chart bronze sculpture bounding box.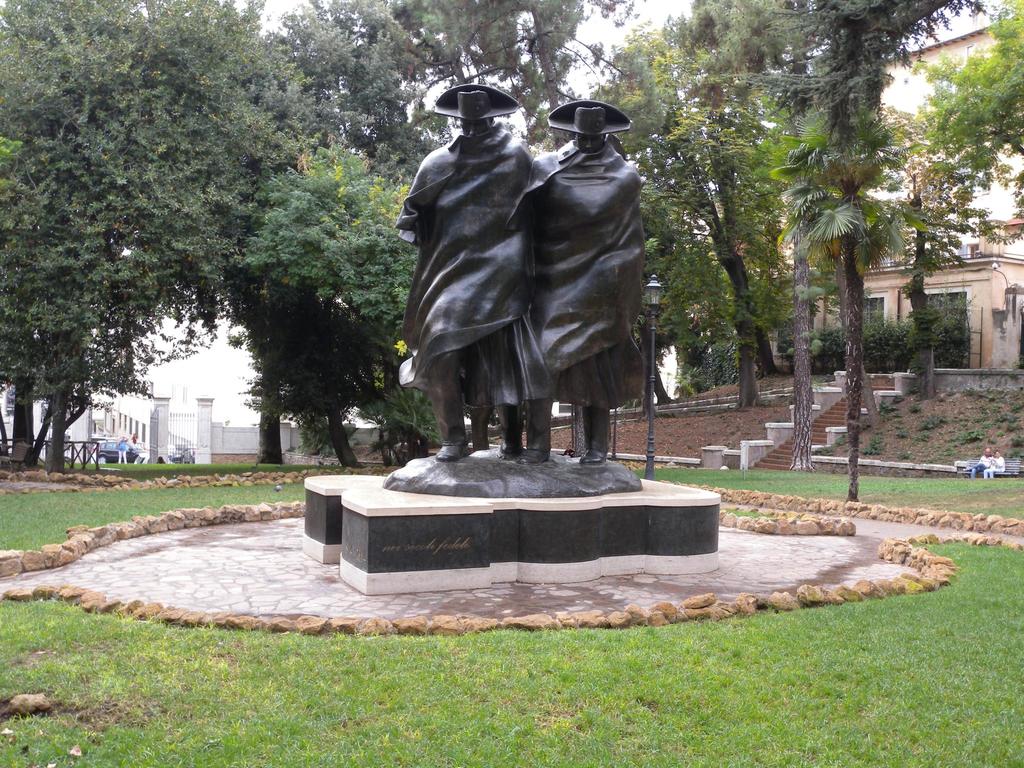
Charted: region(433, 79, 668, 476).
